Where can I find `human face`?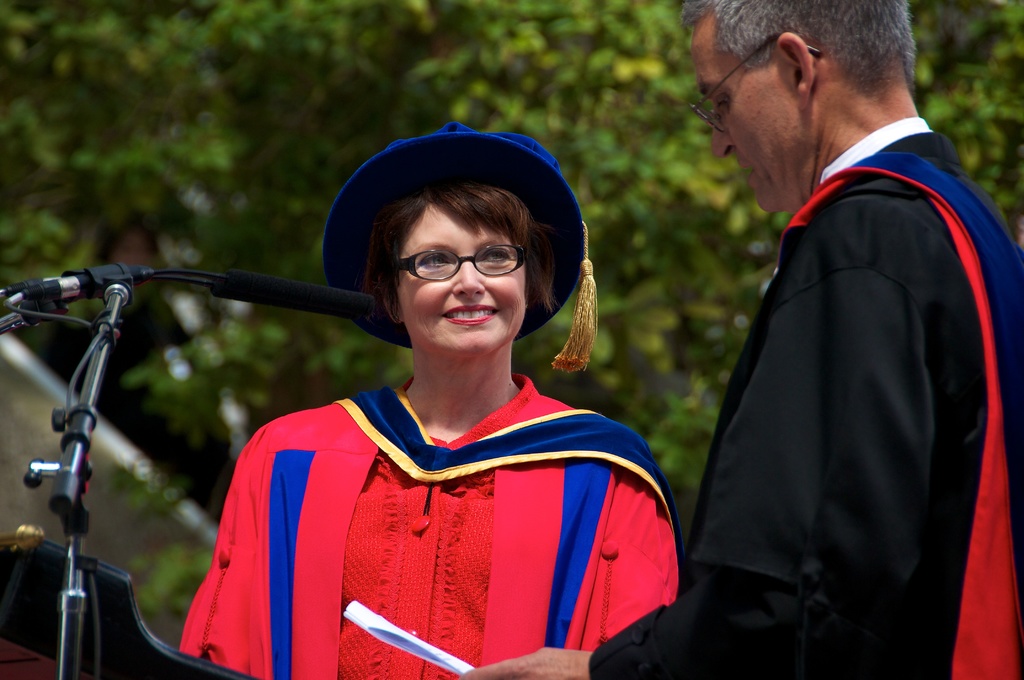
You can find it at x1=396, y1=205, x2=528, y2=353.
